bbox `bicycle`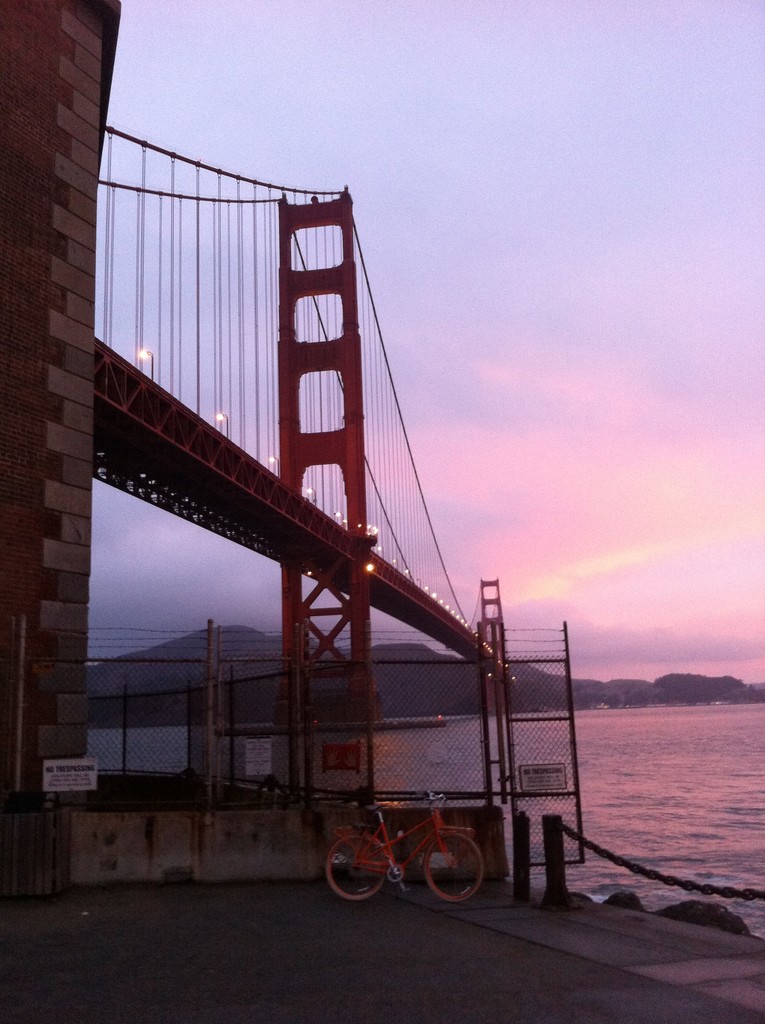
region(327, 794, 483, 897)
